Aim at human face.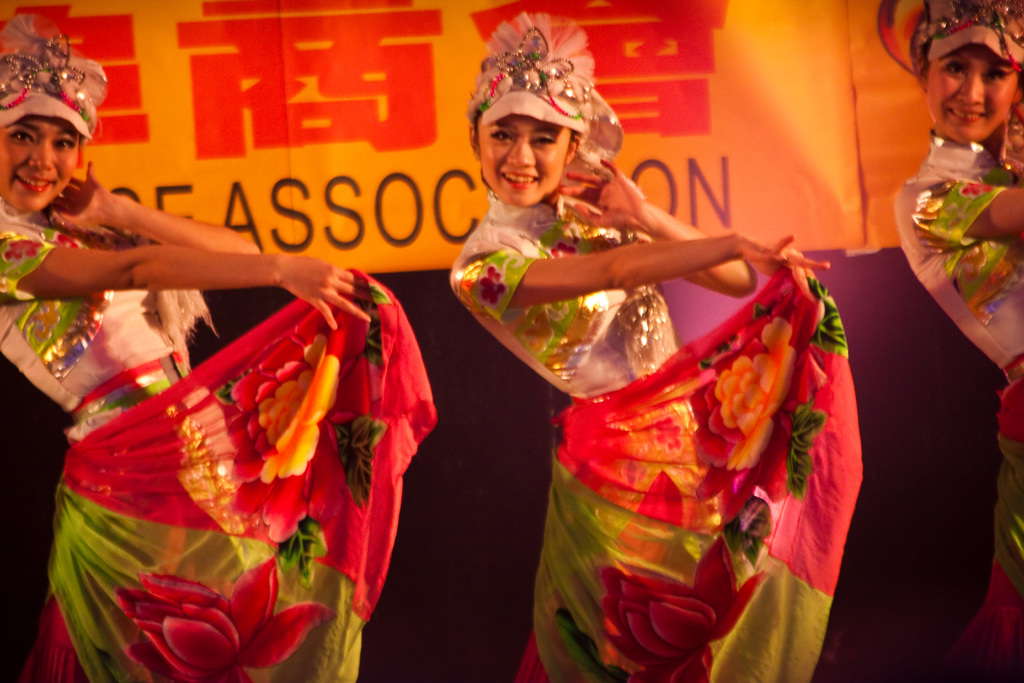
Aimed at 2:110:81:213.
